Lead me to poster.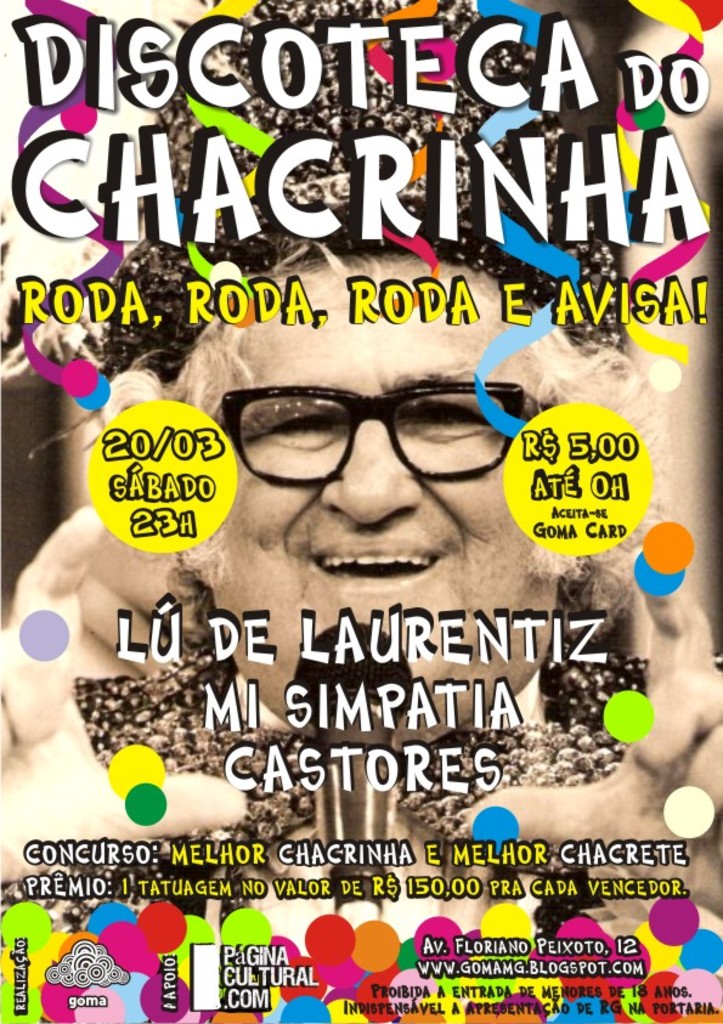
Lead to <region>0, 0, 722, 1023</region>.
